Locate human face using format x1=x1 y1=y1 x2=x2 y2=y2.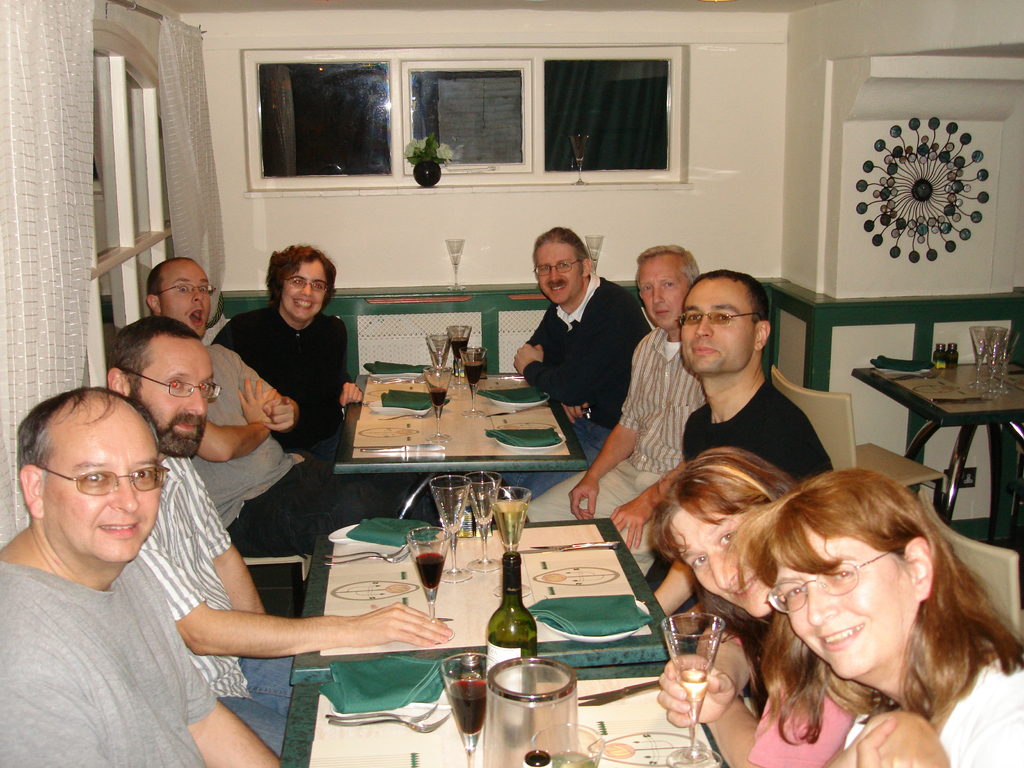
x1=138 y1=349 x2=212 y2=458.
